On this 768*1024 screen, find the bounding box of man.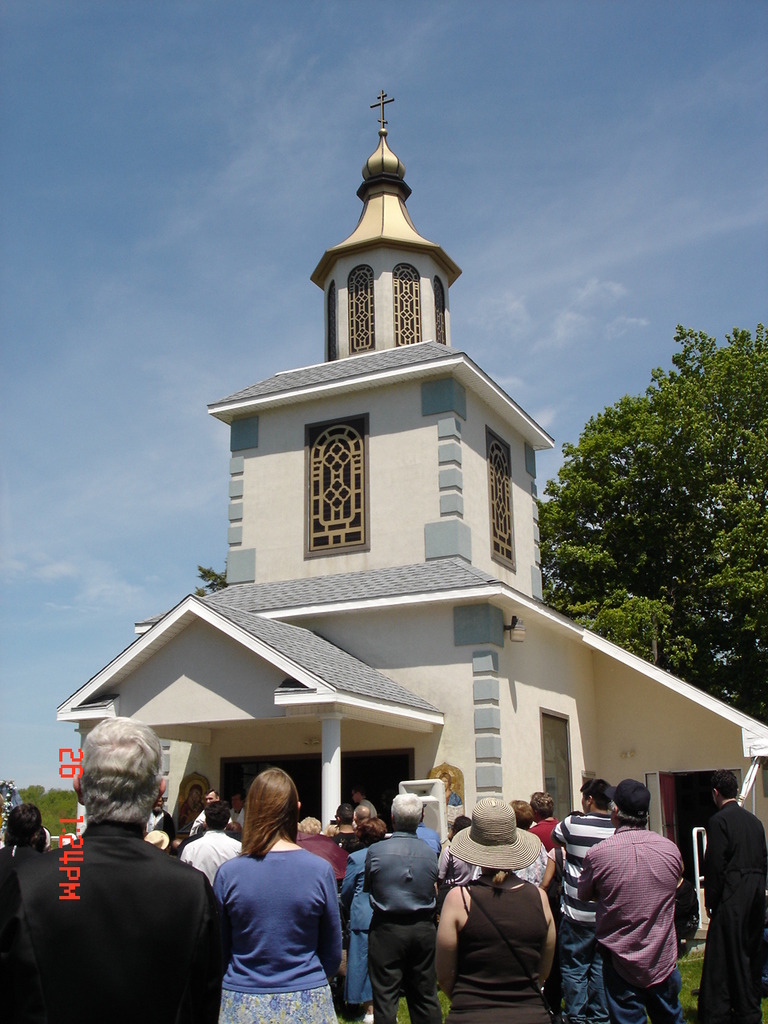
Bounding box: region(27, 721, 226, 1023).
